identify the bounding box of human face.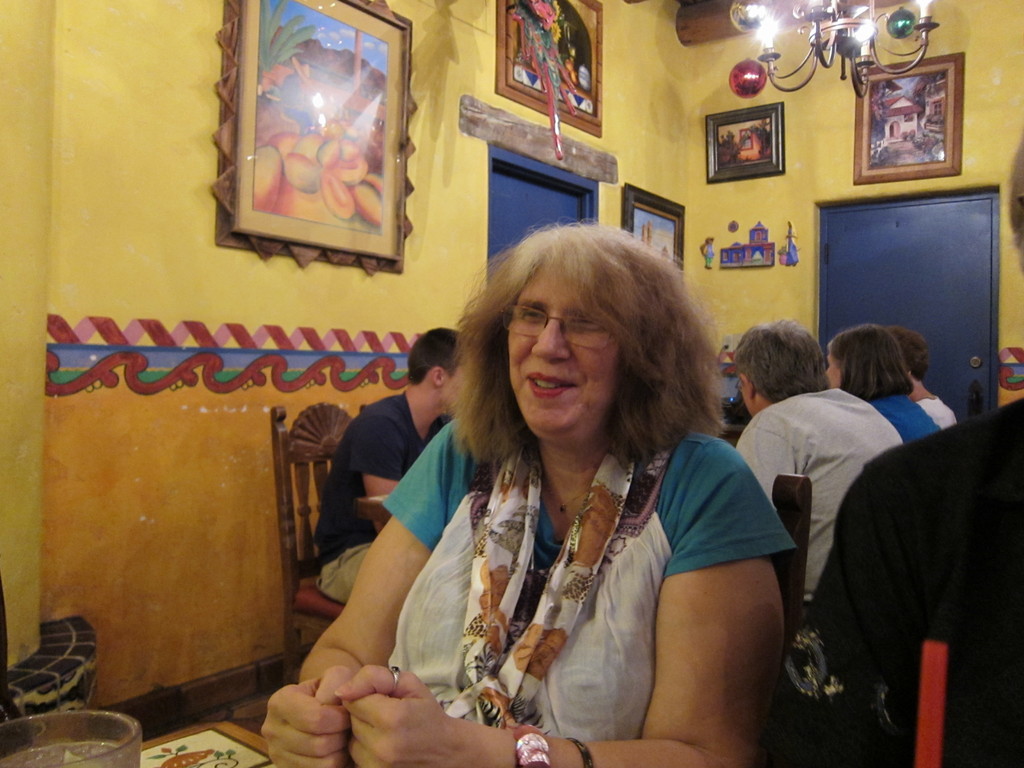
<region>445, 359, 465, 416</region>.
